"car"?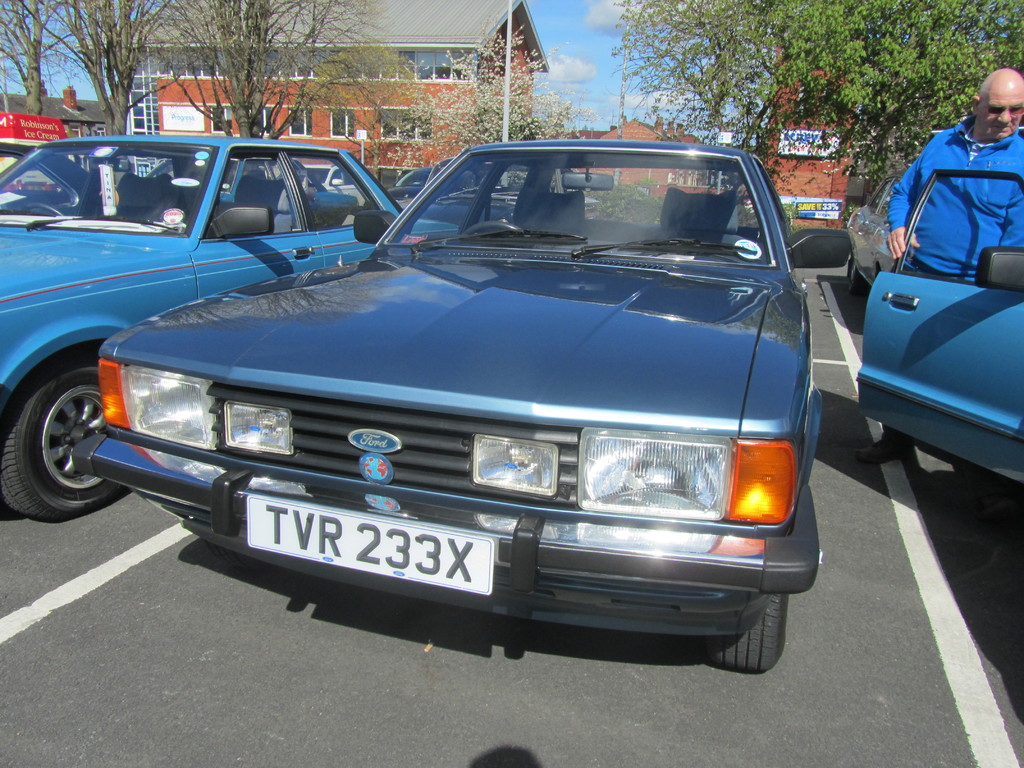
crop(856, 168, 1023, 484)
